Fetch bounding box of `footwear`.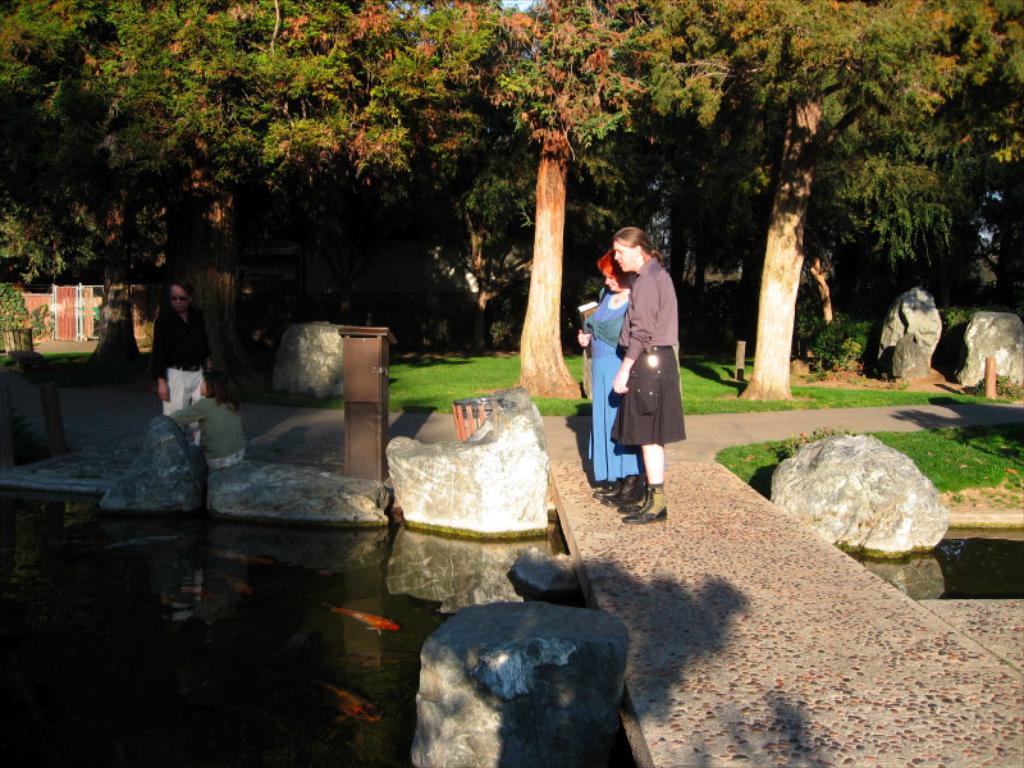
Bbox: <bbox>621, 485, 669, 522</bbox>.
